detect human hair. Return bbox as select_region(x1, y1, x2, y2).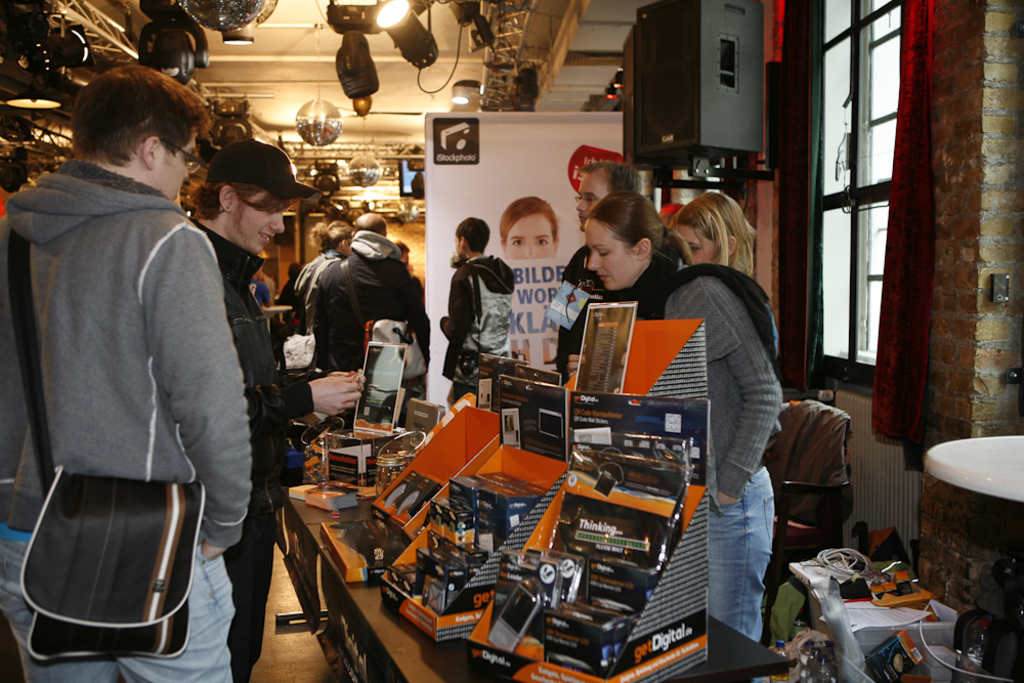
select_region(309, 218, 349, 246).
